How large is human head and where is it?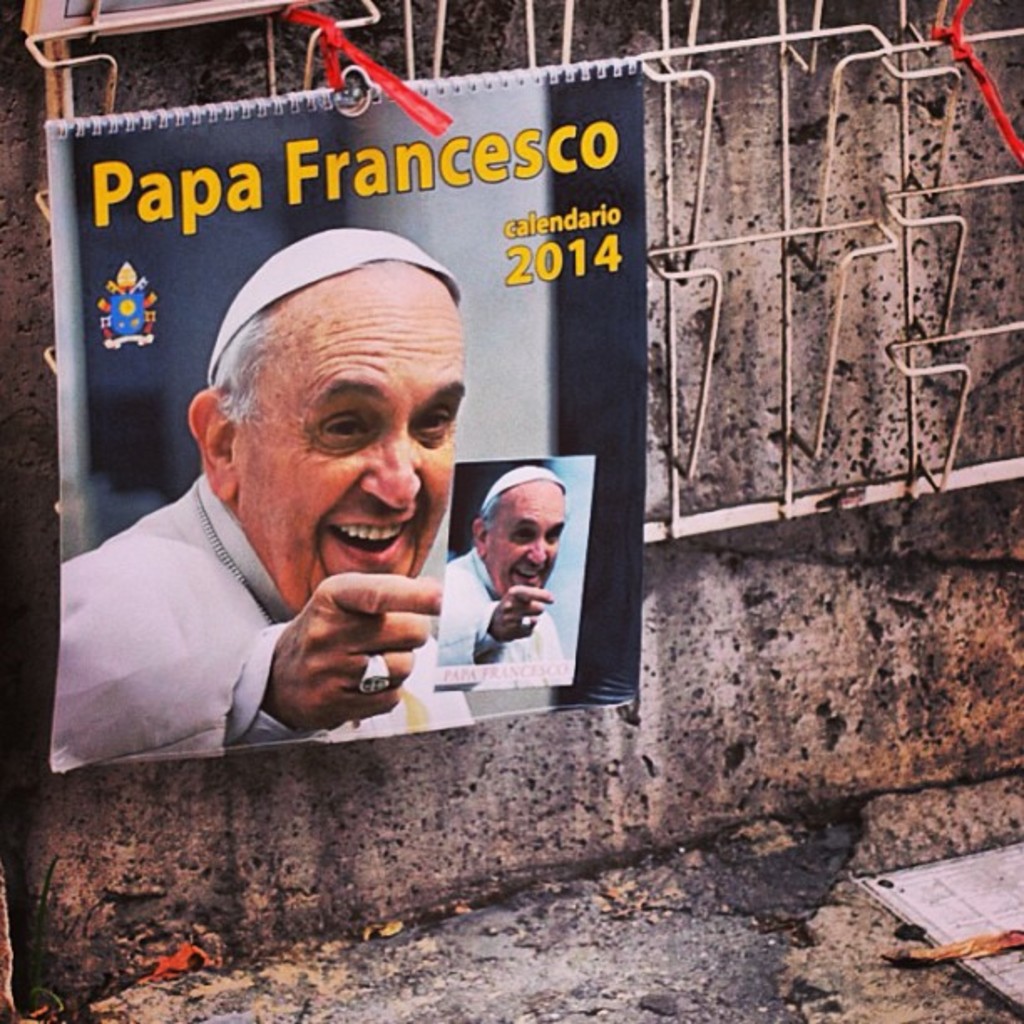
Bounding box: l=470, t=460, r=567, b=606.
